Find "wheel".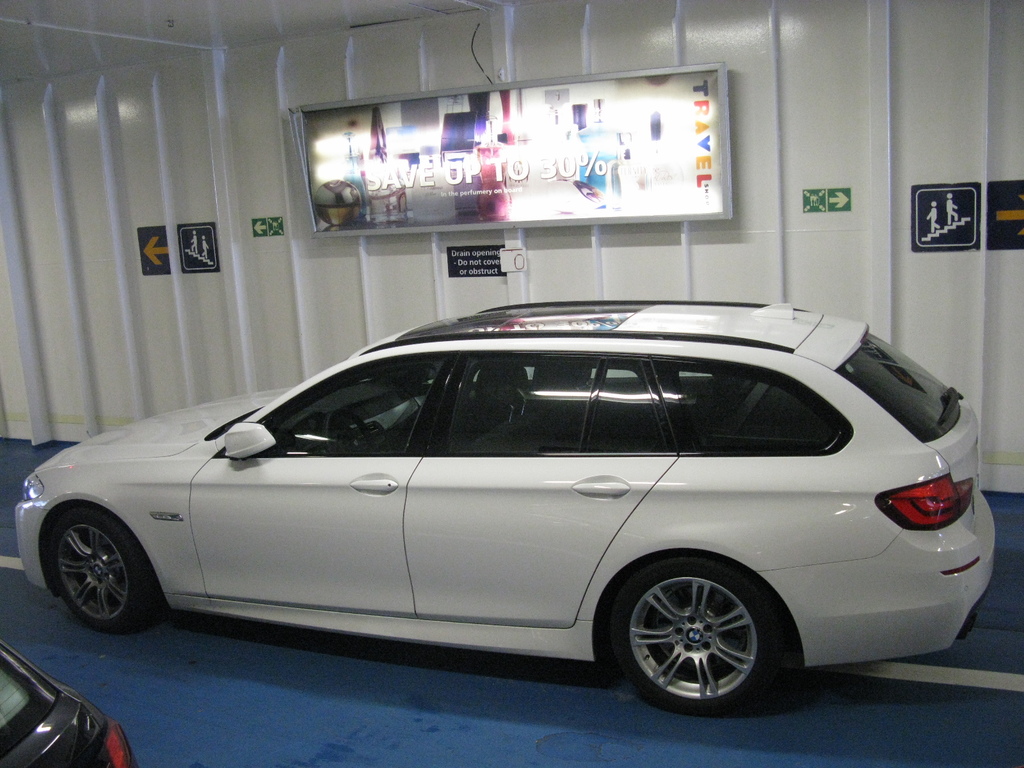
612/571/786/707.
